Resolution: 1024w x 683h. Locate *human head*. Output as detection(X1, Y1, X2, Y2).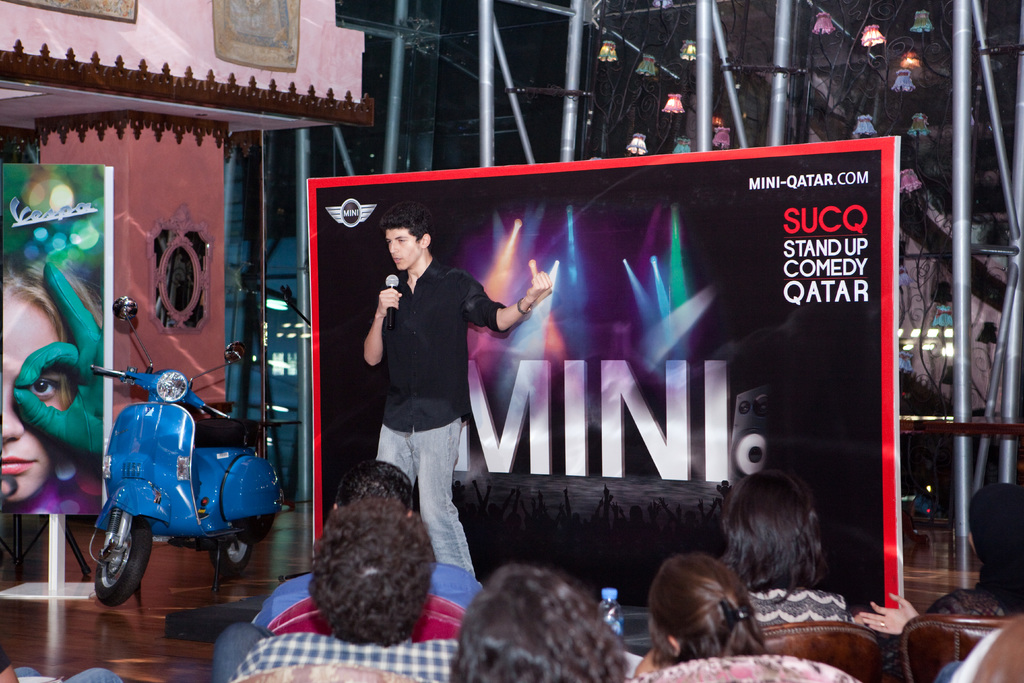
detection(723, 465, 820, 562).
